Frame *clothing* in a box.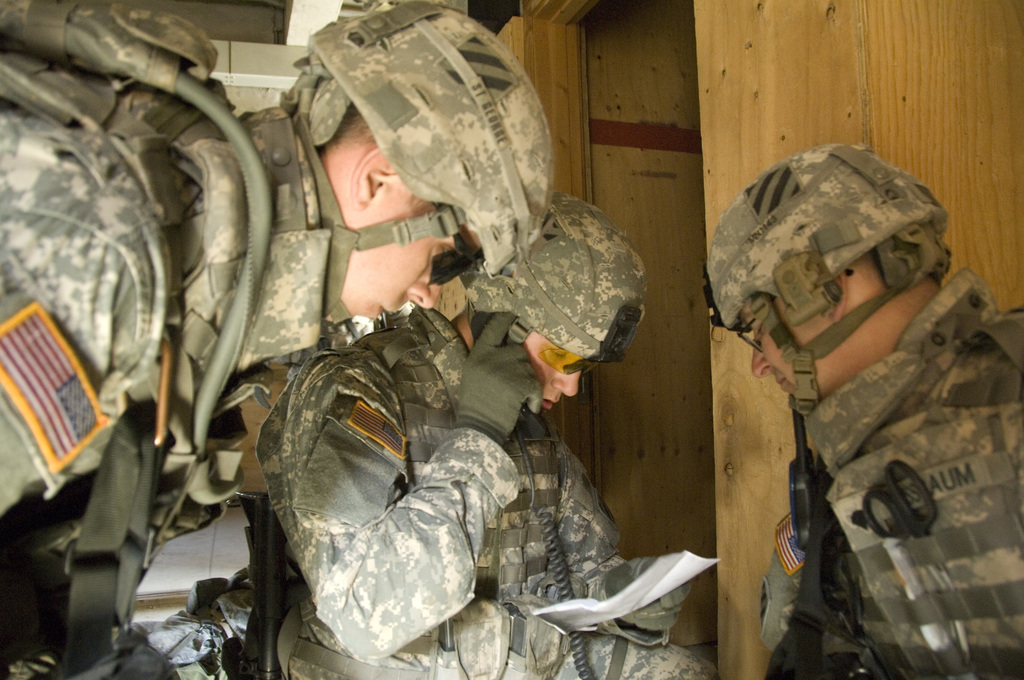
bbox=[253, 275, 685, 679].
